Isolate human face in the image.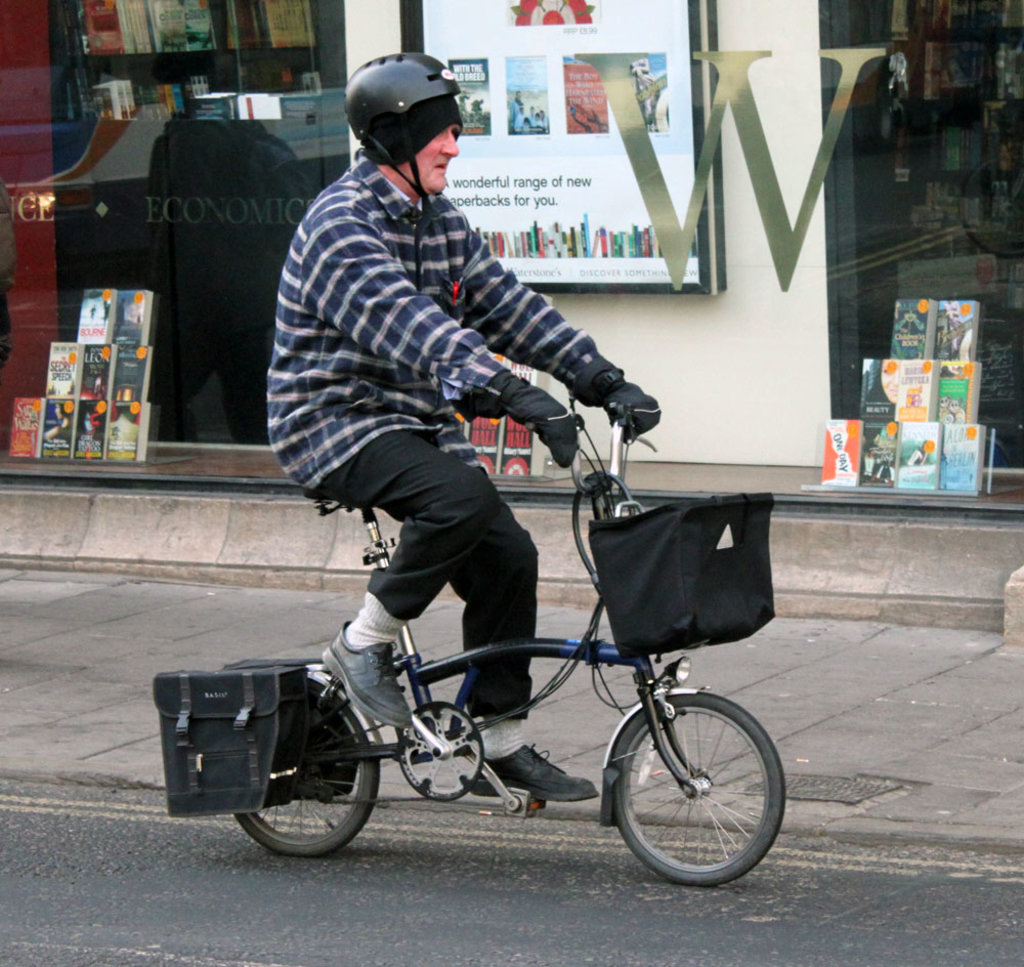
Isolated region: box(388, 122, 456, 201).
